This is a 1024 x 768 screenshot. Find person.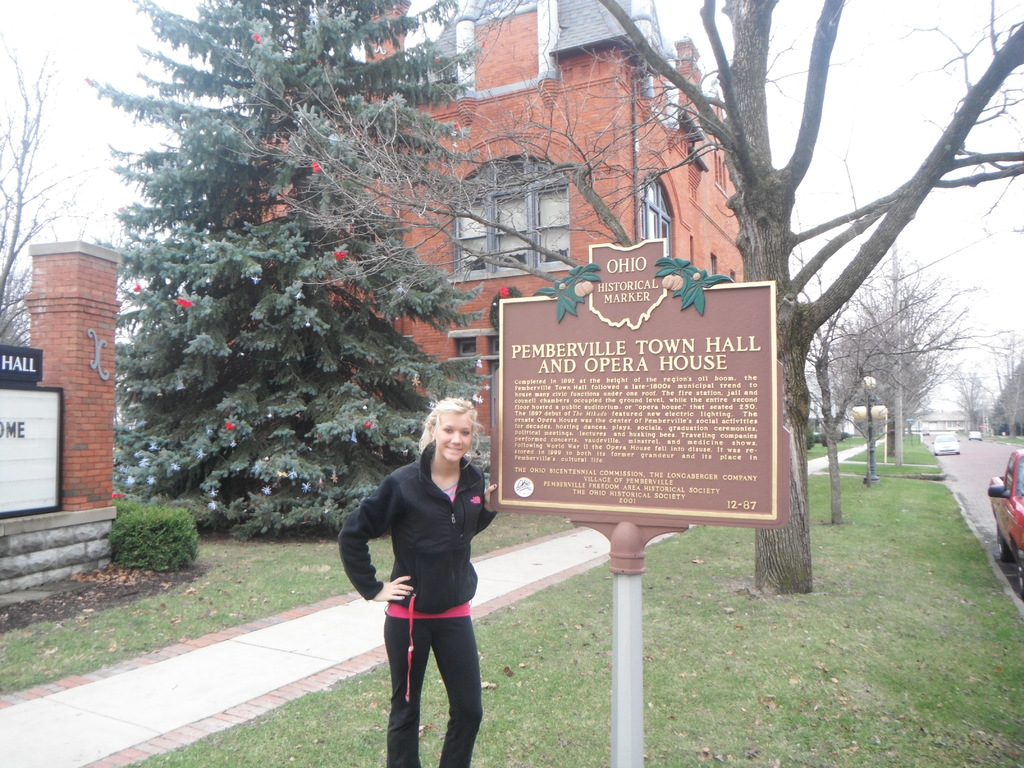
Bounding box: bbox=(353, 374, 498, 756).
